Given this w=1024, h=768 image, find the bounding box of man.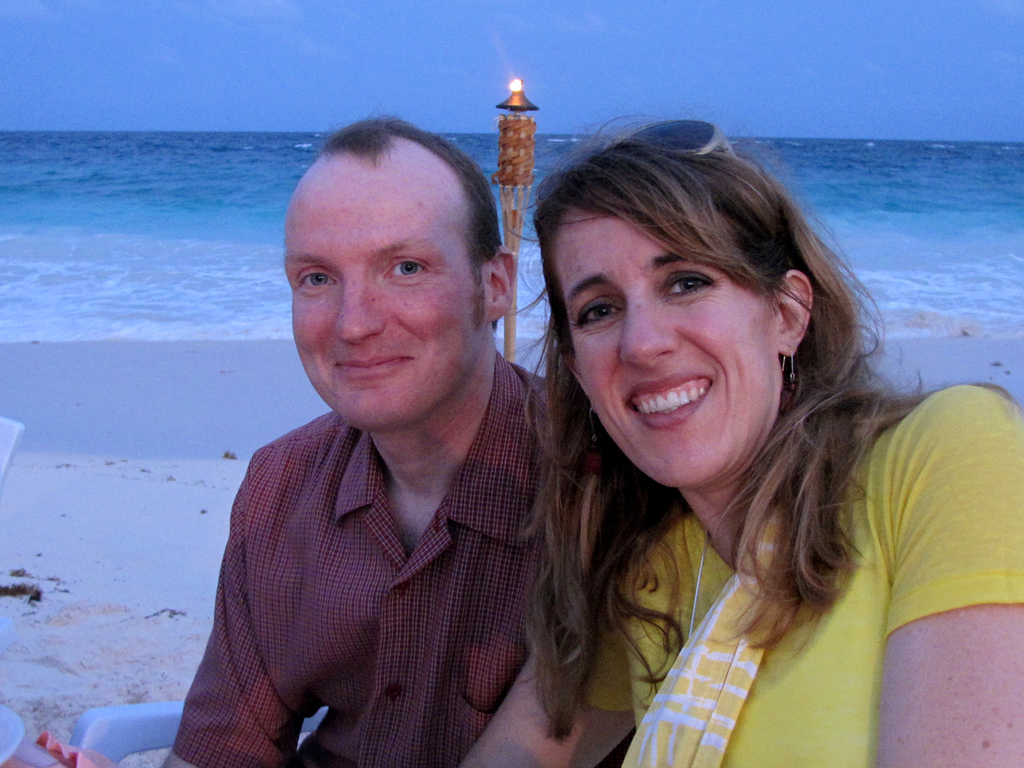
bbox=(154, 81, 593, 765).
